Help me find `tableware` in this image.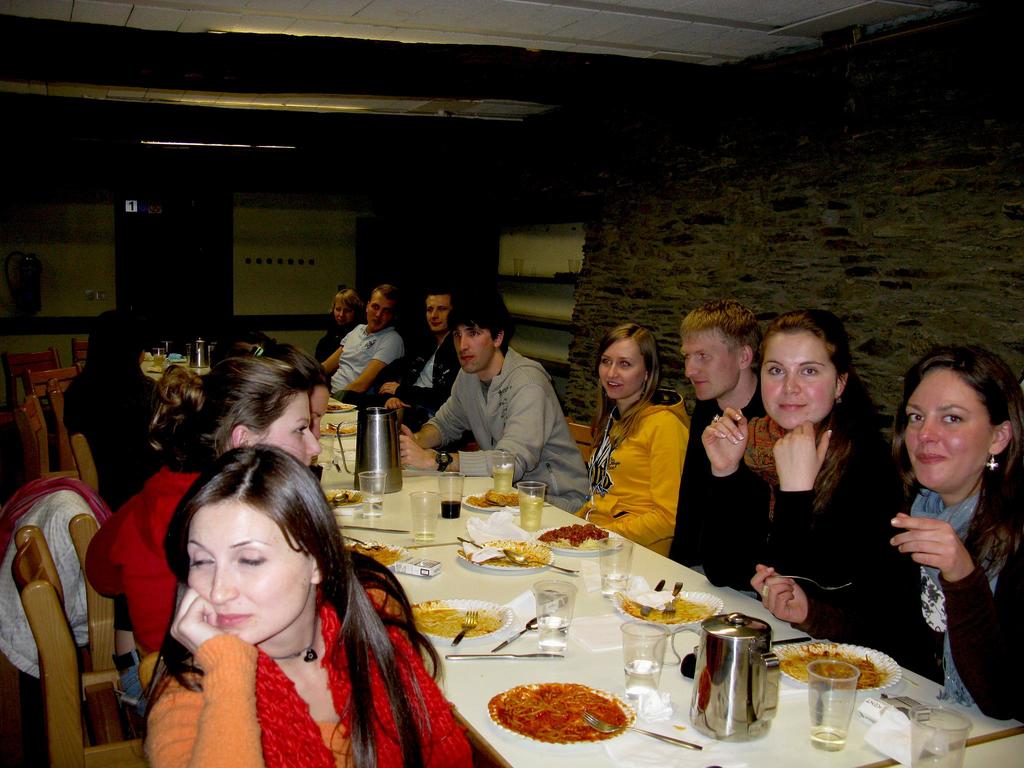
Found it: [334, 526, 407, 531].
